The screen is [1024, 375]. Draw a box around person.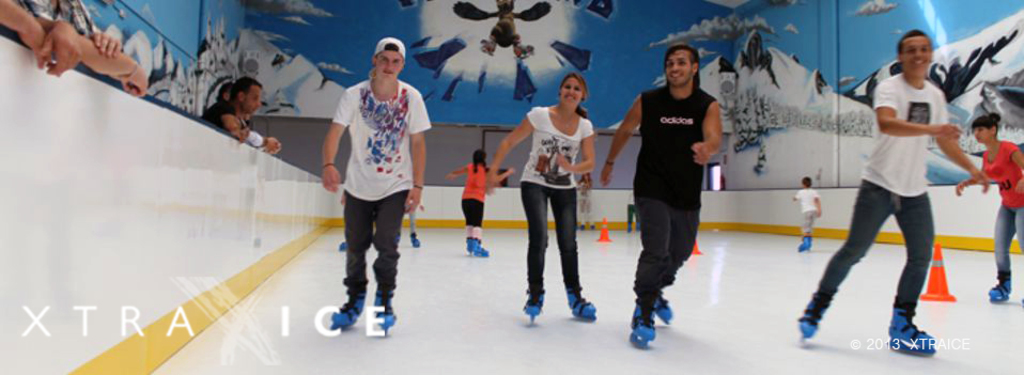
left=514, top=65, right=596, bottom=322.
